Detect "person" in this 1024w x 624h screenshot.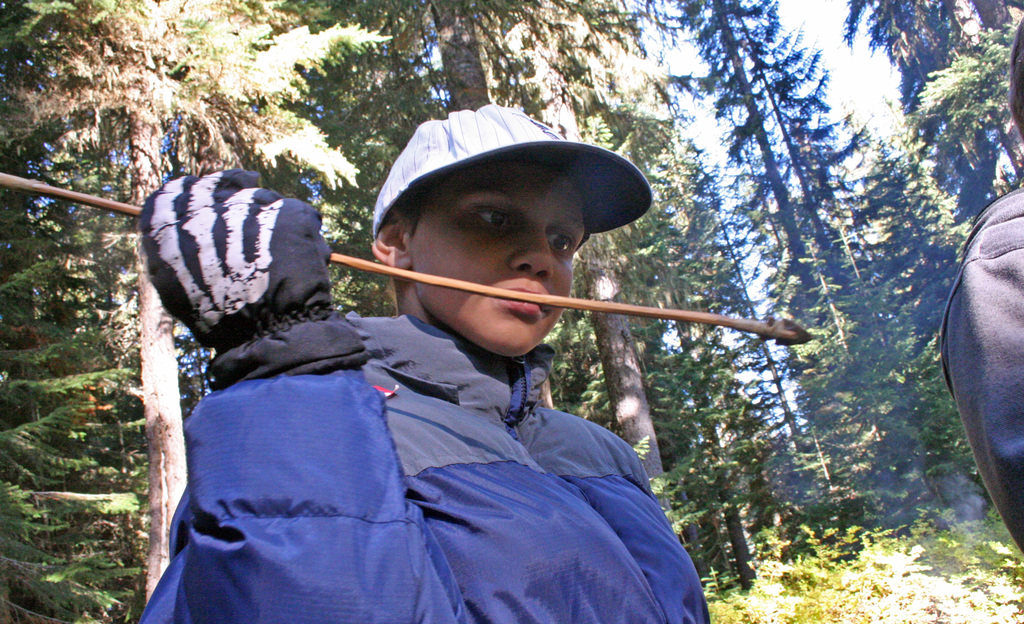
Detection: locate(125, 99, 706, 623).
